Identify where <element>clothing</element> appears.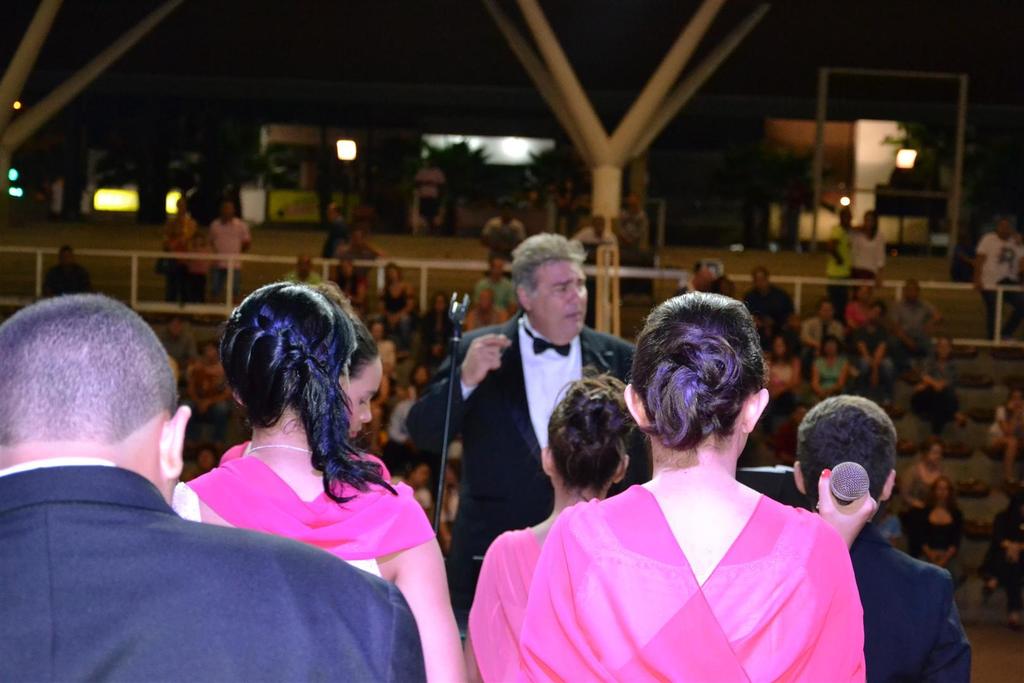
Appears at [915, 356, 952, 418].
